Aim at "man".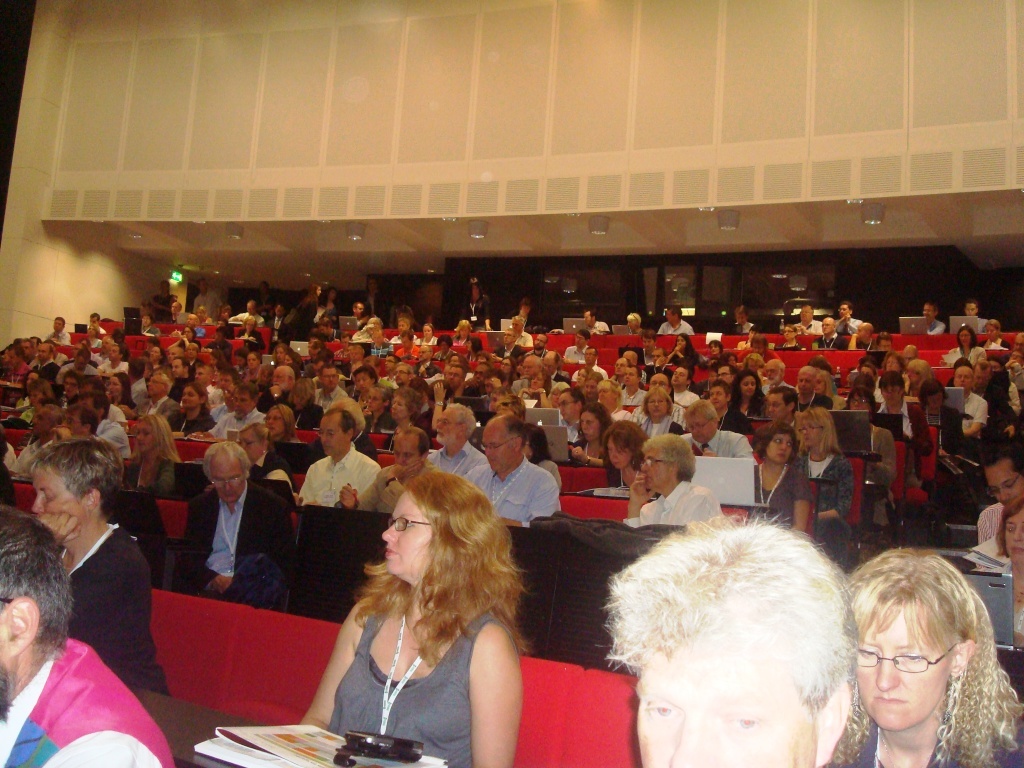
Aimed at region(43, 315, 70, 346).
